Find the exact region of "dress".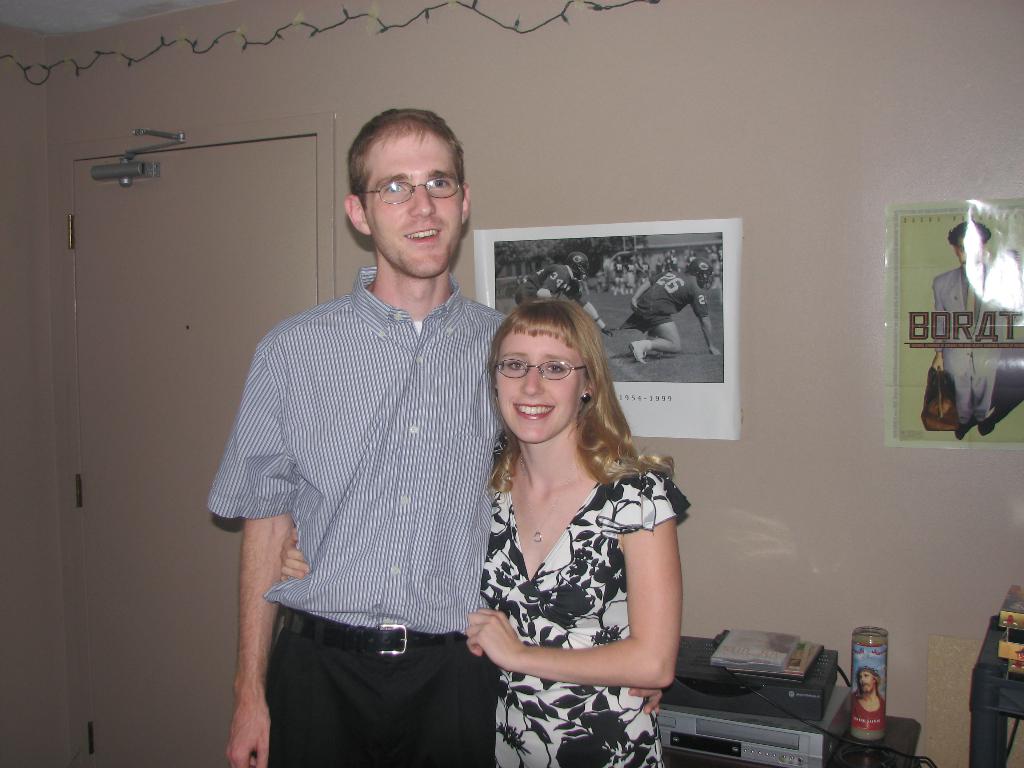
Exact region: box=[479, 438, 691, 767].
